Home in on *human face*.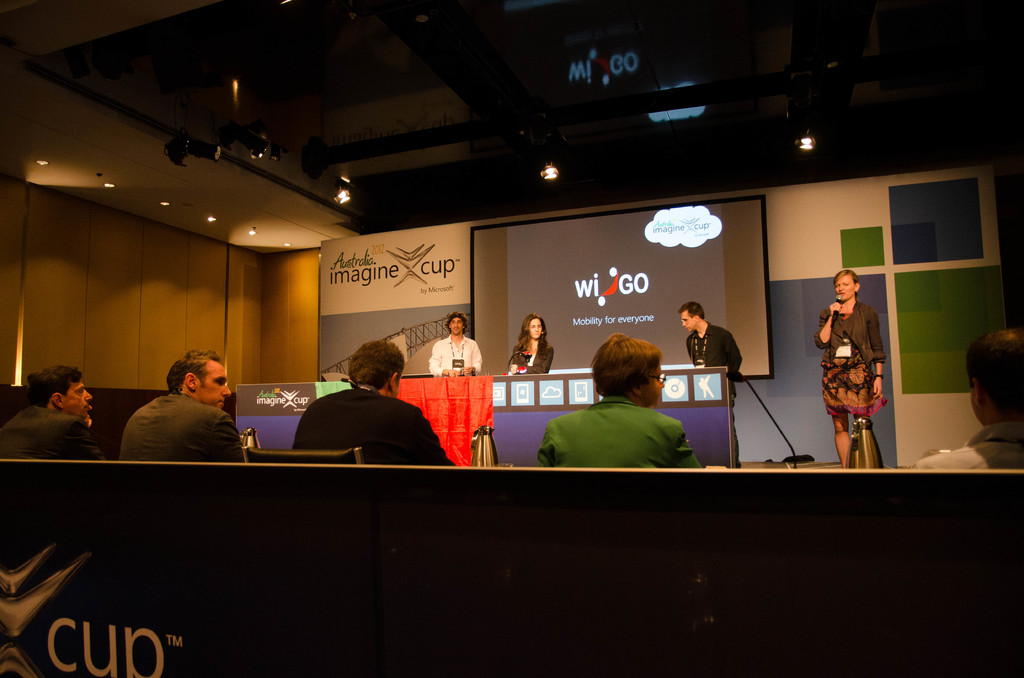
Homed in at (x1=678, y1=307, x2=695, y2=330).
